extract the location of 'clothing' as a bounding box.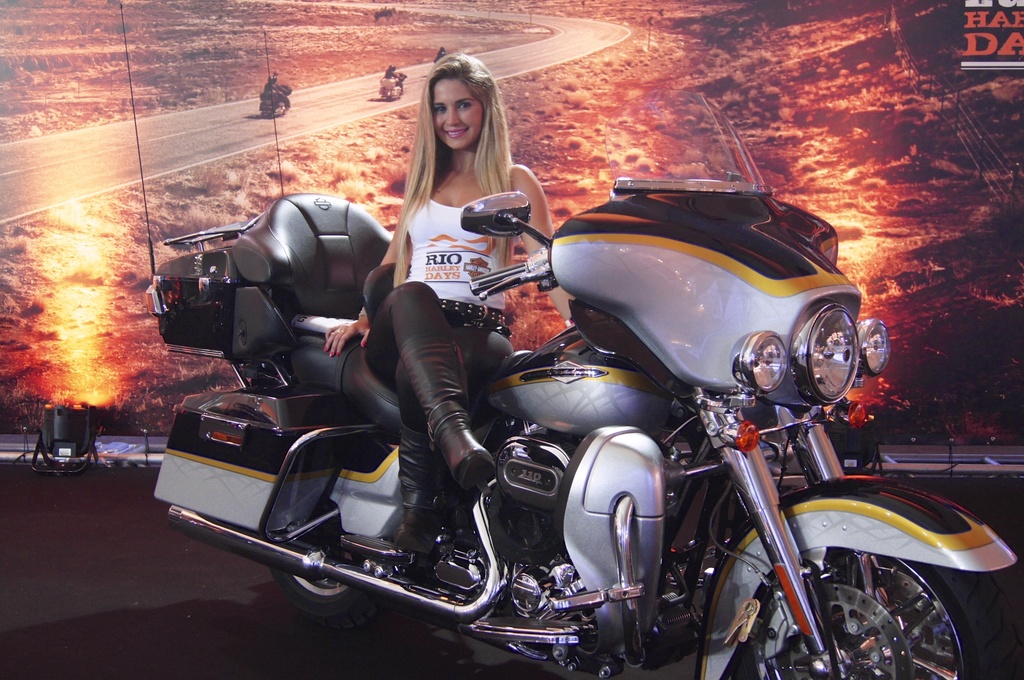
Rect(360, 190, 511, 515).
